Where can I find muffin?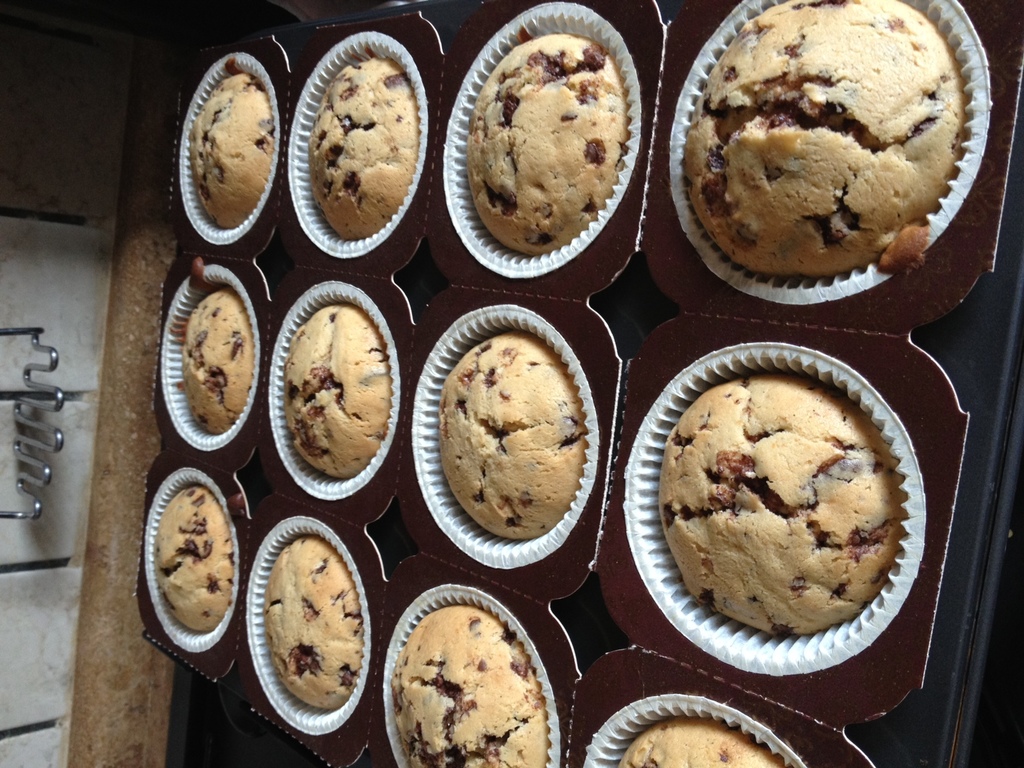
You can find it at crop(578, 701, 804, 767).
